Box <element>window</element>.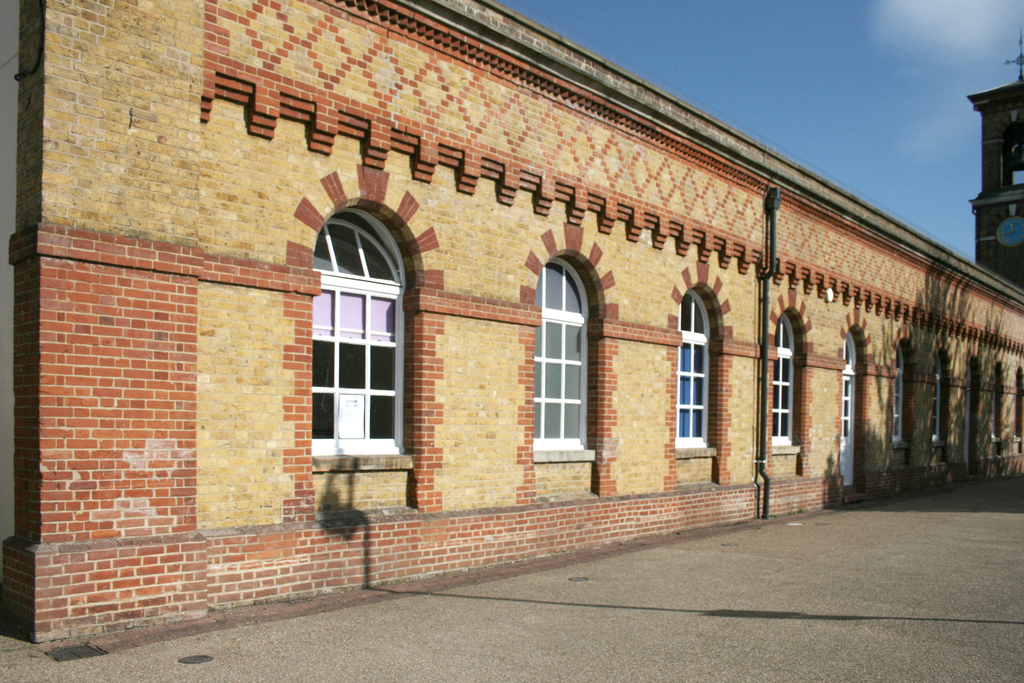
pyautogui.locateOnScreen(991, 361, 1005, 439).
